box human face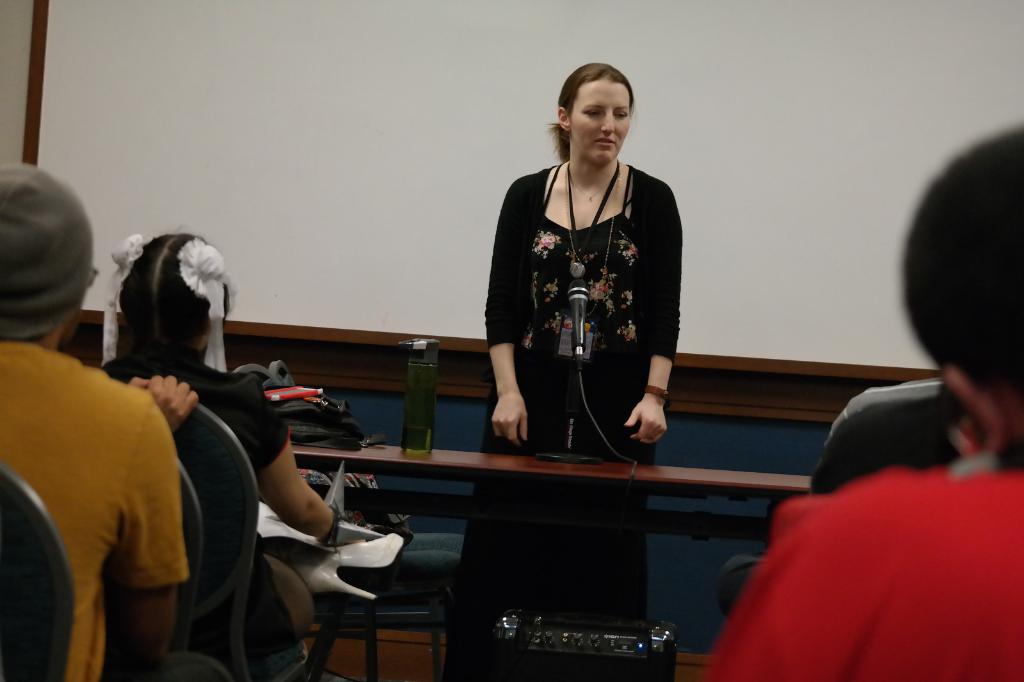
[x1=569, y1=67, x2=634, y2=170]
